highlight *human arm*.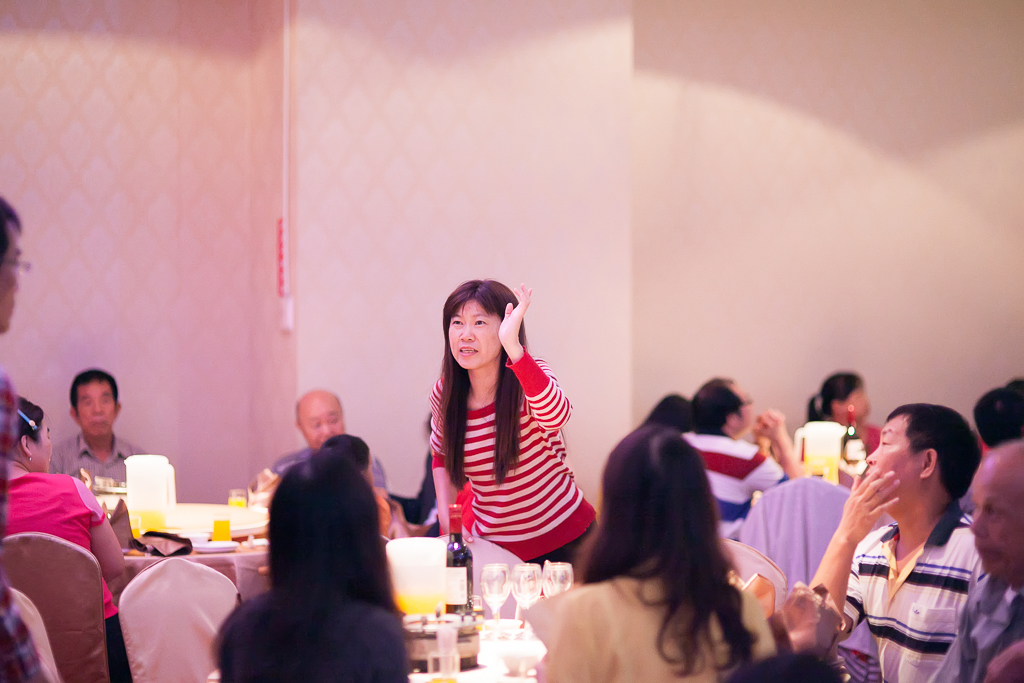
Highlighted region: [418, 374, 473, 528].
